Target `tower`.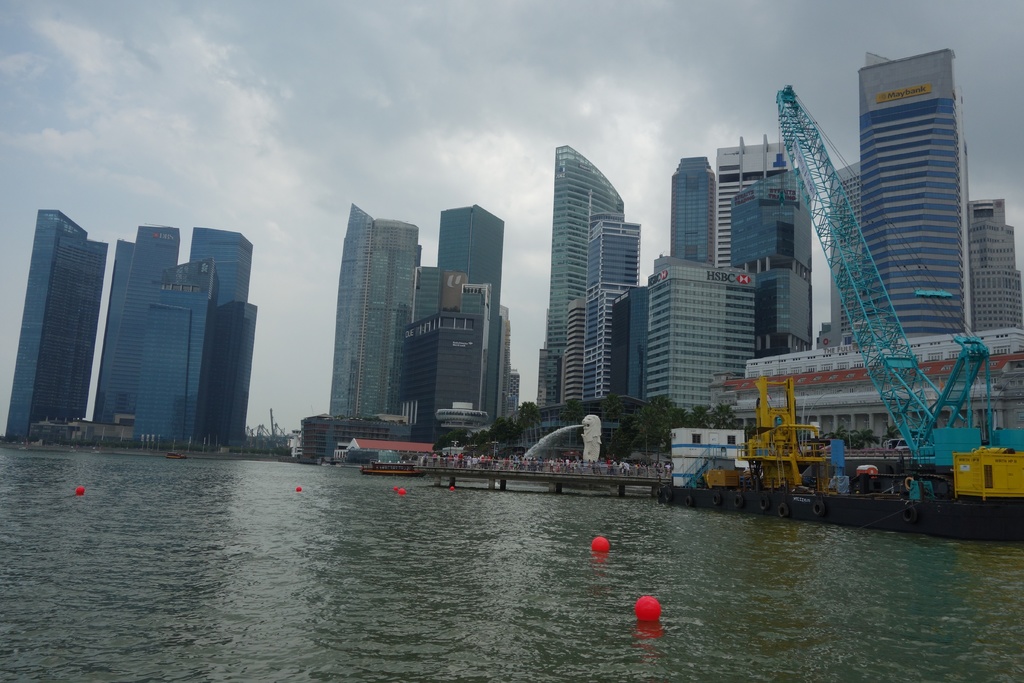
Target region: {"left": 330, "top": 209, "right": 406, "bottom": 414}.
